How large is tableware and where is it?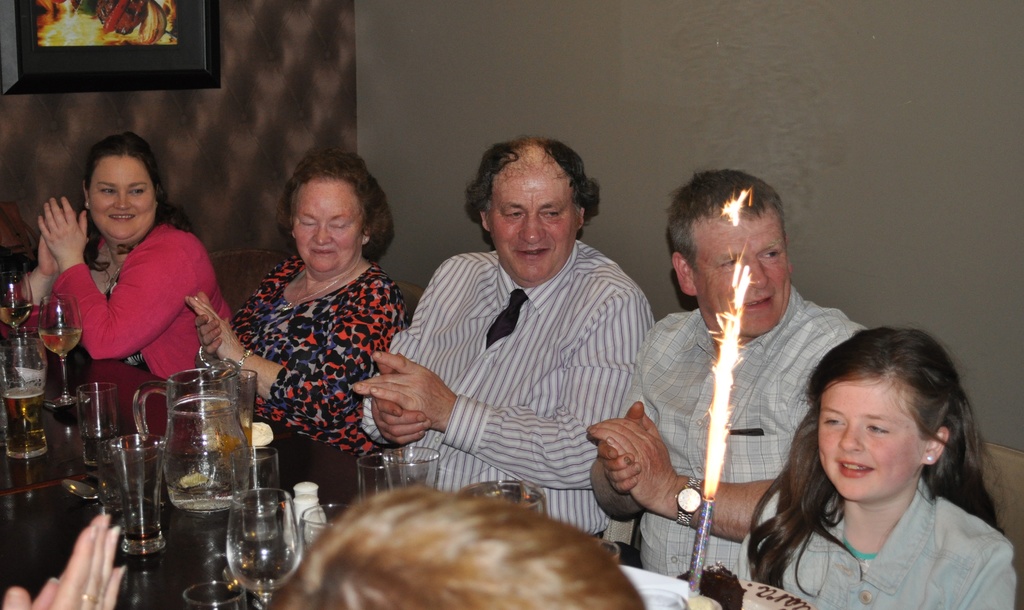
Bounding box: Rect(452, 478, 550, 517).
